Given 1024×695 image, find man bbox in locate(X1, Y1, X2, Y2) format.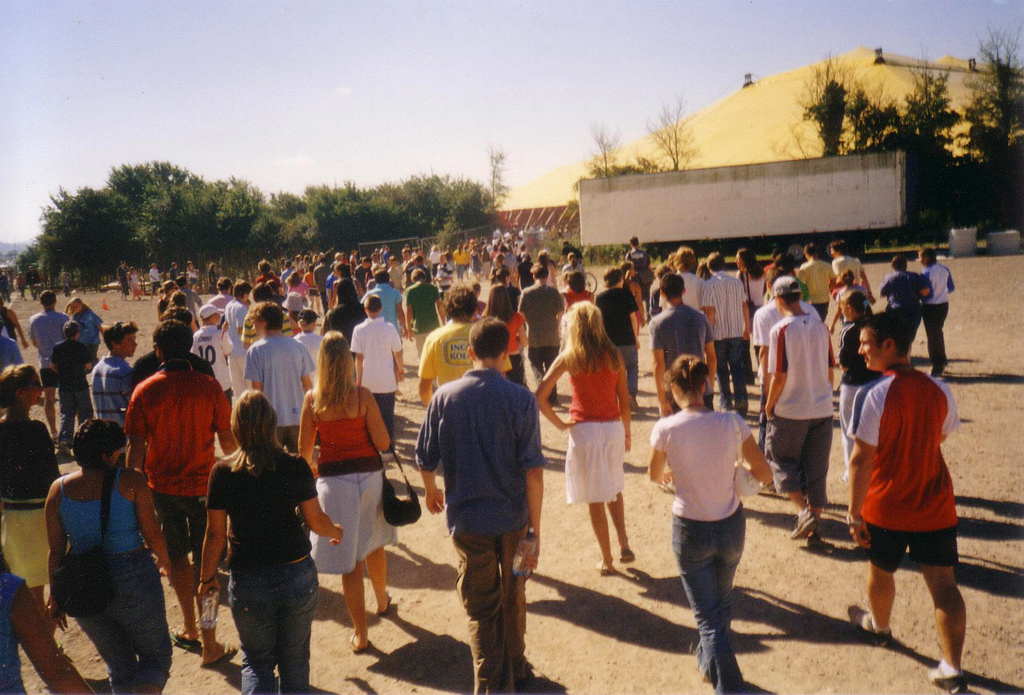
locate(752, 269, 824, 493).
